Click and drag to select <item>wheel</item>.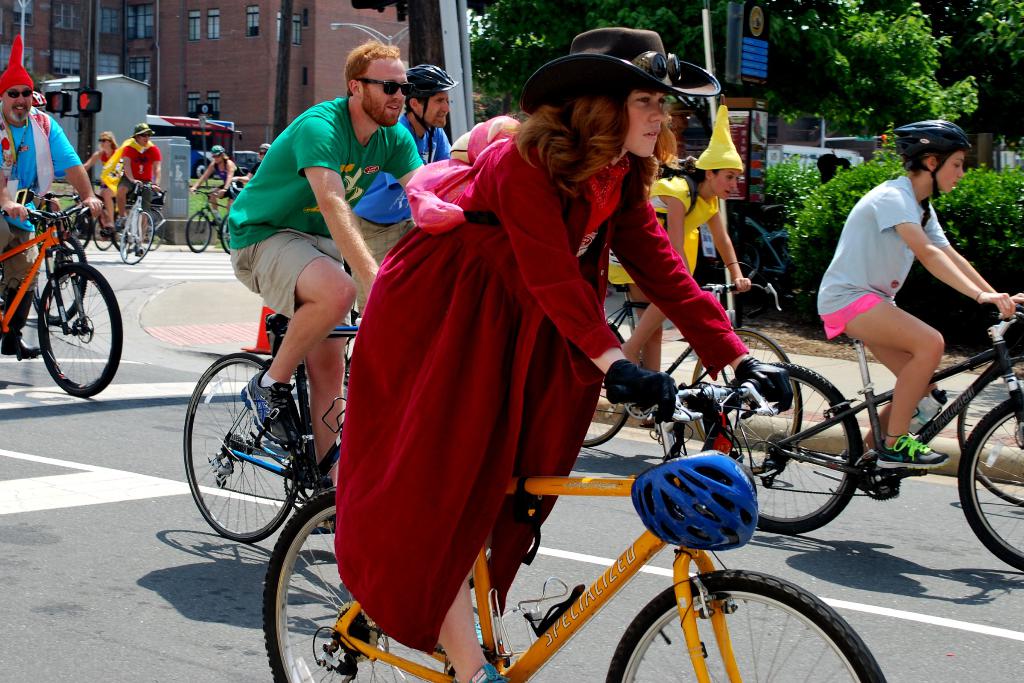
Selection: locate(262, 483, 456, 682).
